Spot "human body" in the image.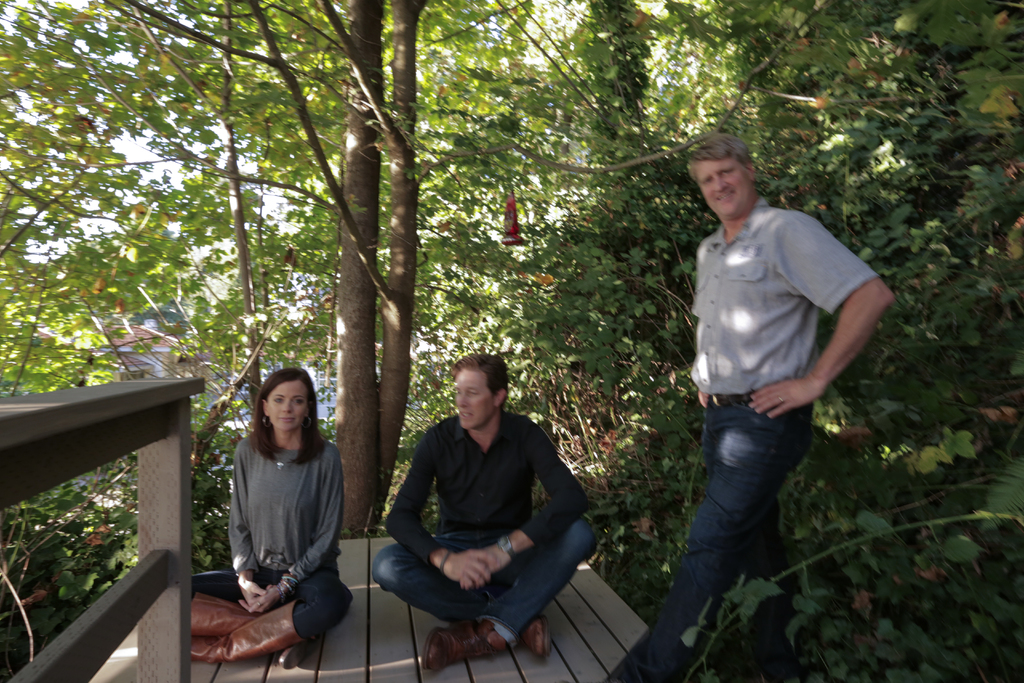
"human body" found at 216:361:357:671.
